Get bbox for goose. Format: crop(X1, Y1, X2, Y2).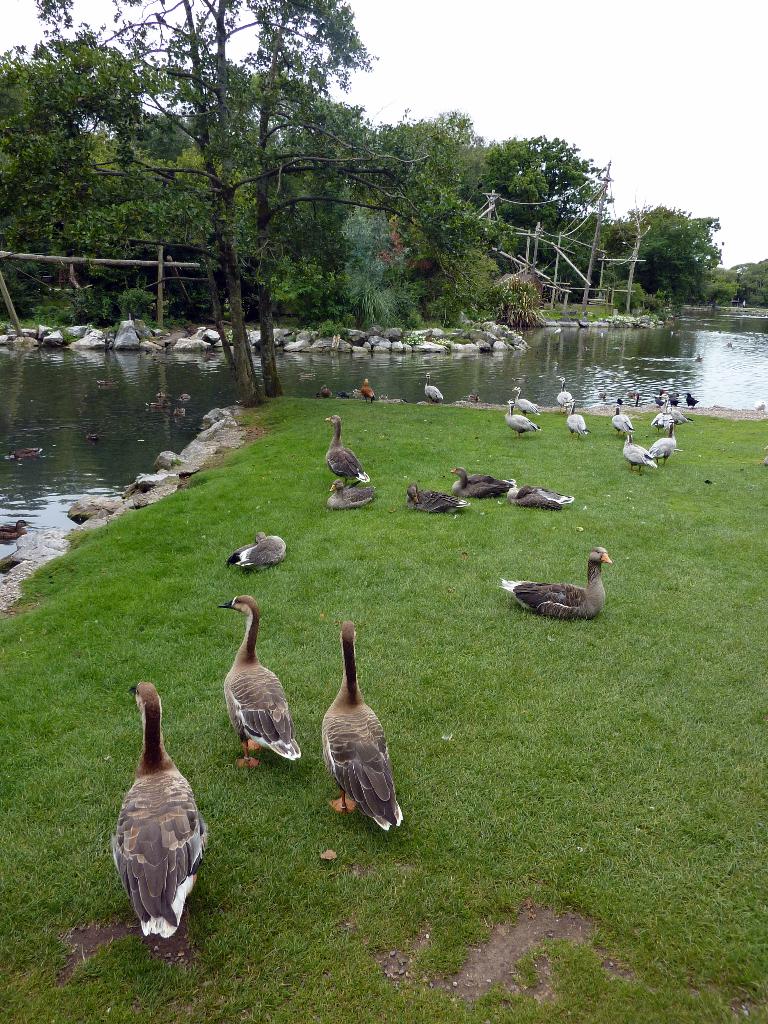
crop(499, 401, 536, 439).
